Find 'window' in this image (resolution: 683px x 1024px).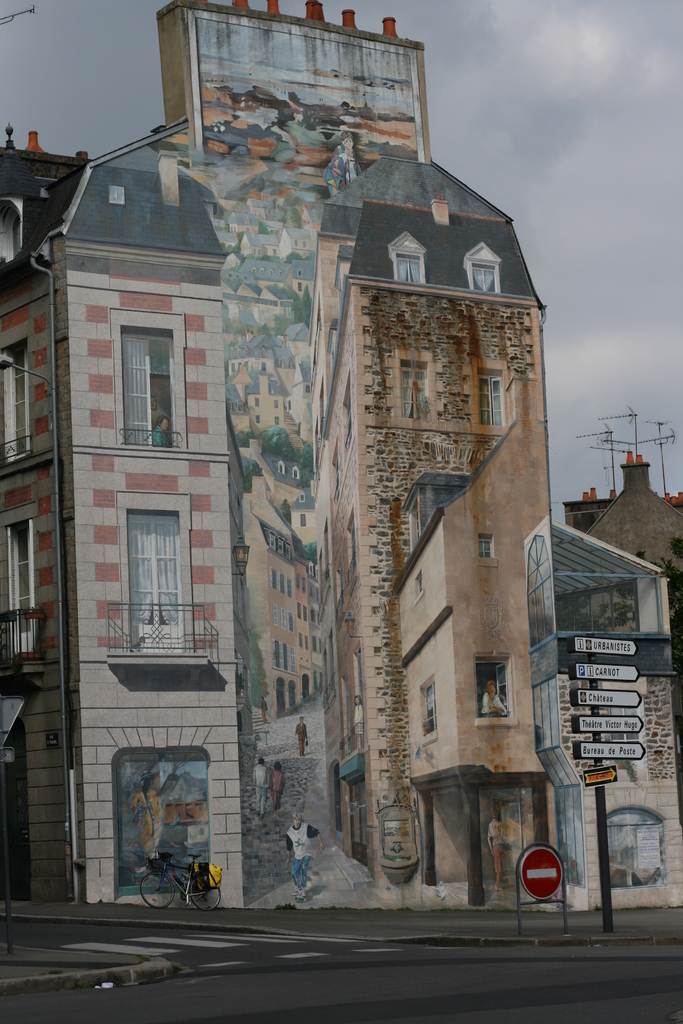
box=[472, 655, 509, 719].
